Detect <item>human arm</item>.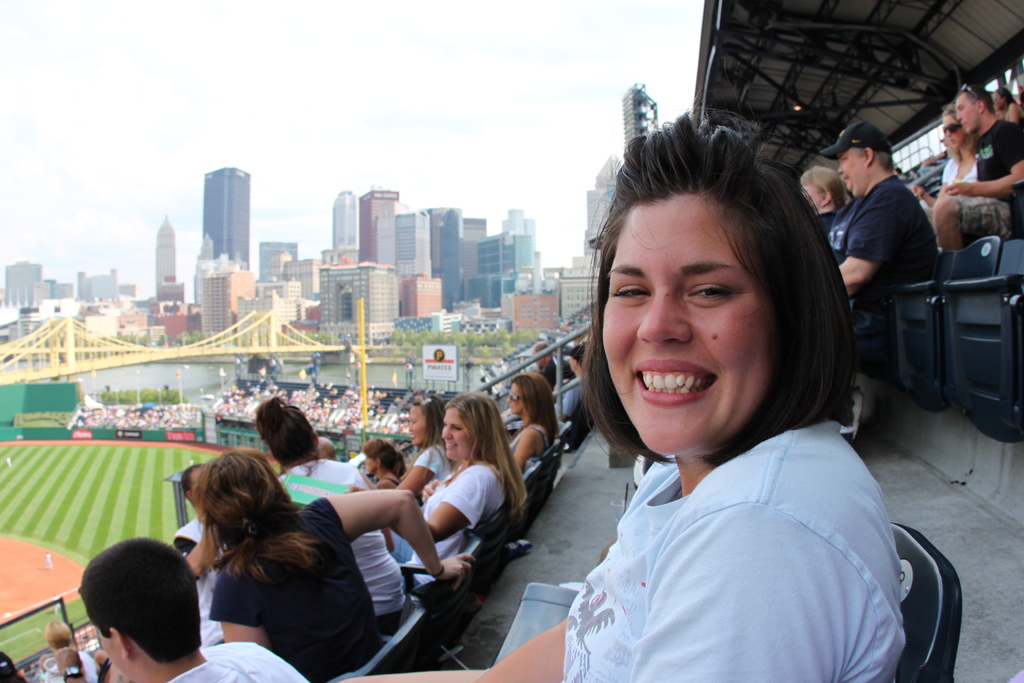
Detected at bbox=(346, 606, 572, 680).
